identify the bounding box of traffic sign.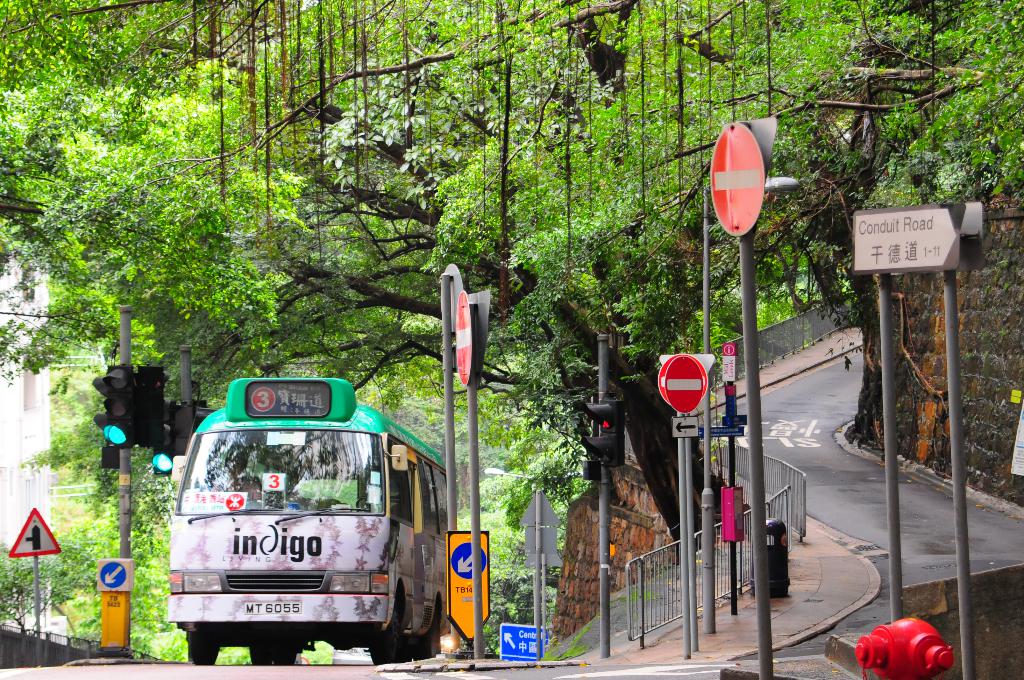
{"x1": 10, "y1": 509, "x2": 66, "y2": 556}.
